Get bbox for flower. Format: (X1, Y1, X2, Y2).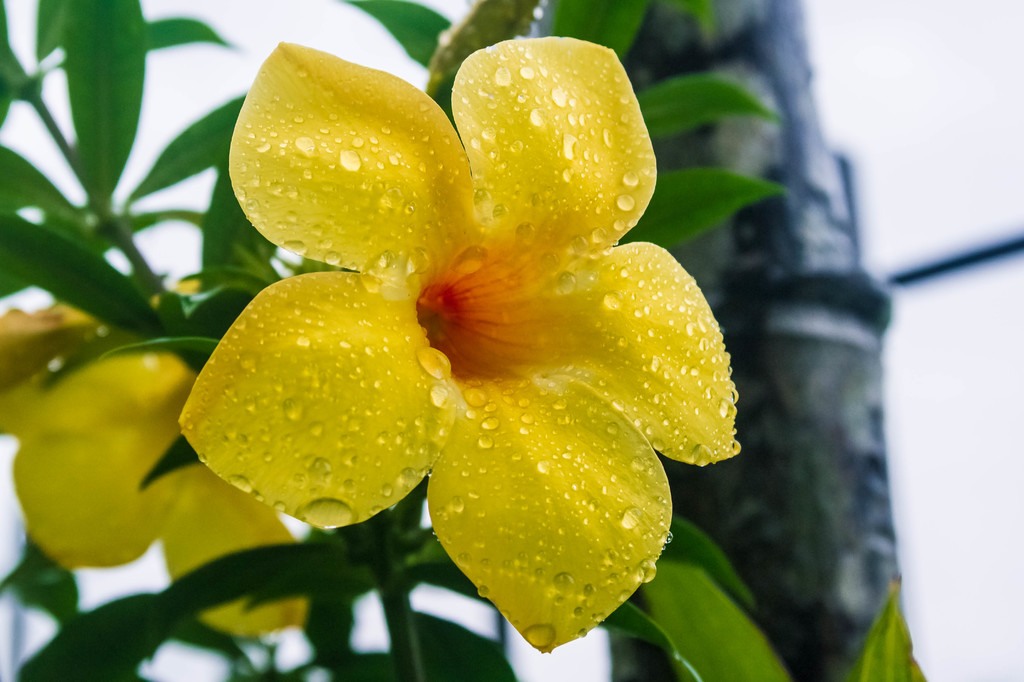
(0, 277, 318, 639).
